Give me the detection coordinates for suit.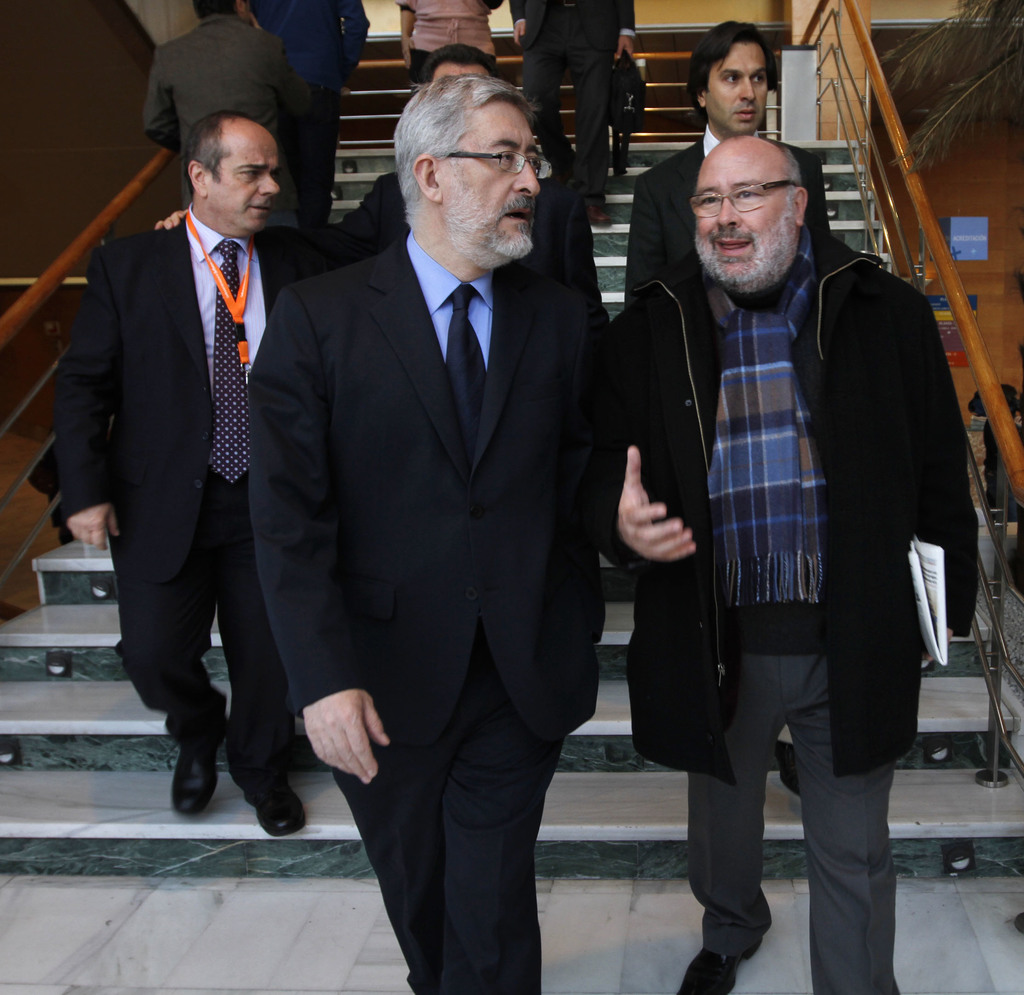
(left=321, top=163, right=608, bottom=313).
